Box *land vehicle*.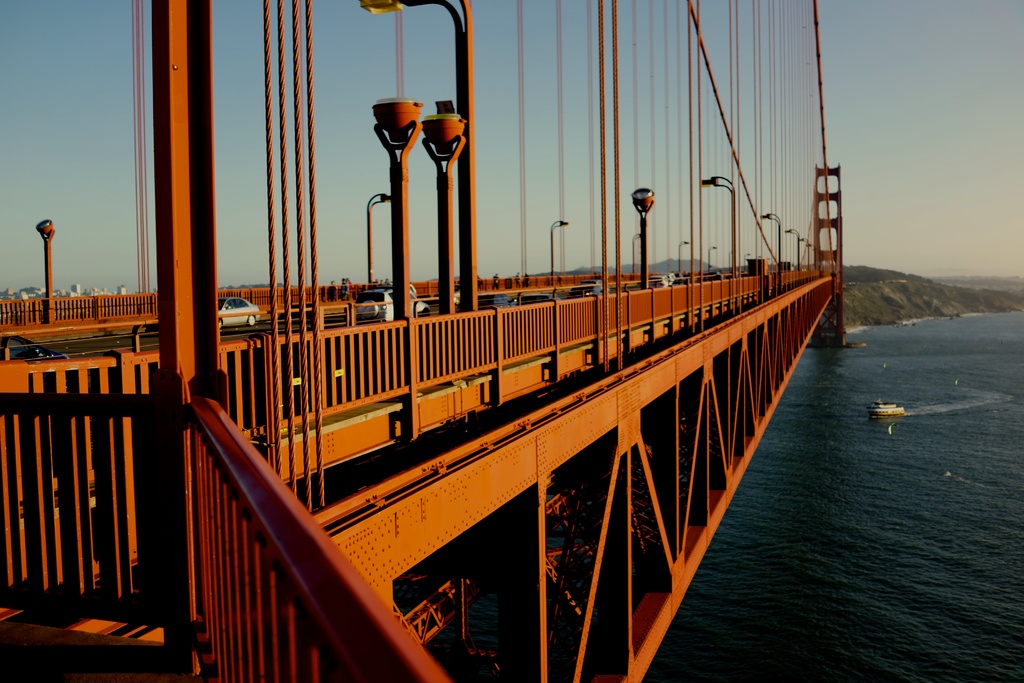
bbox(568, 283, 602, 296).
